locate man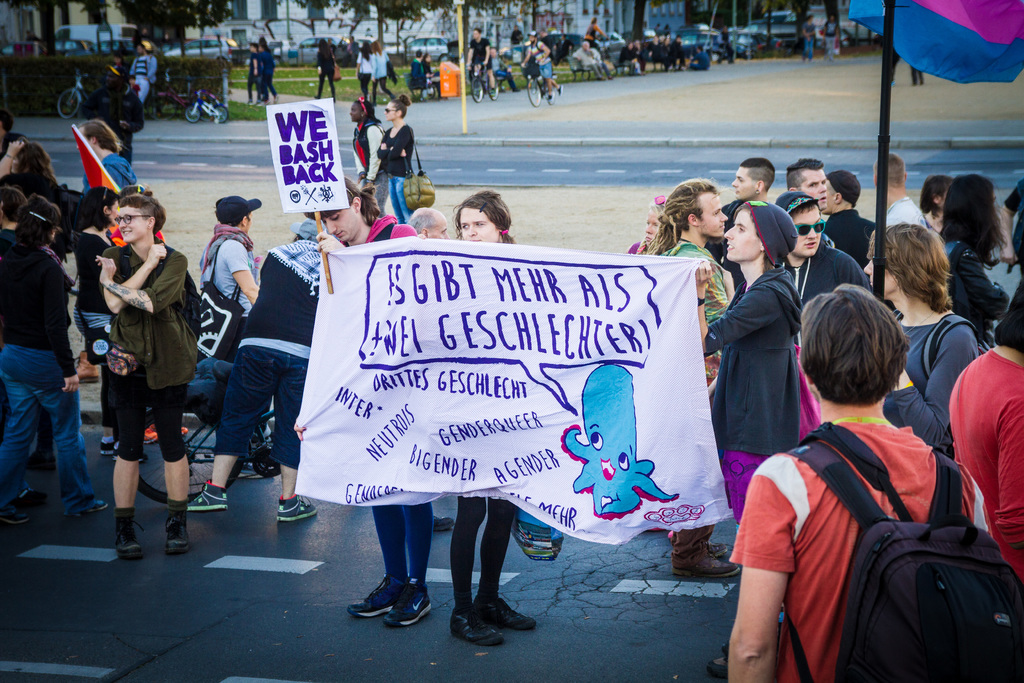
region(310, 186, 460, 618)
